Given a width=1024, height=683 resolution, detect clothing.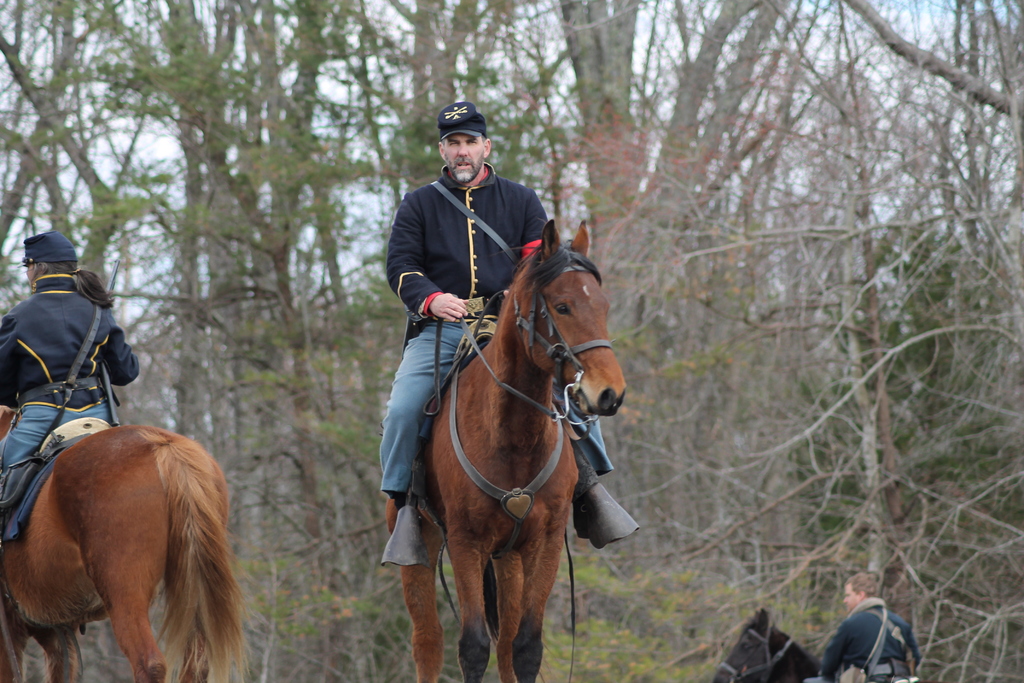
Rect(0, 273, 132, 406).
